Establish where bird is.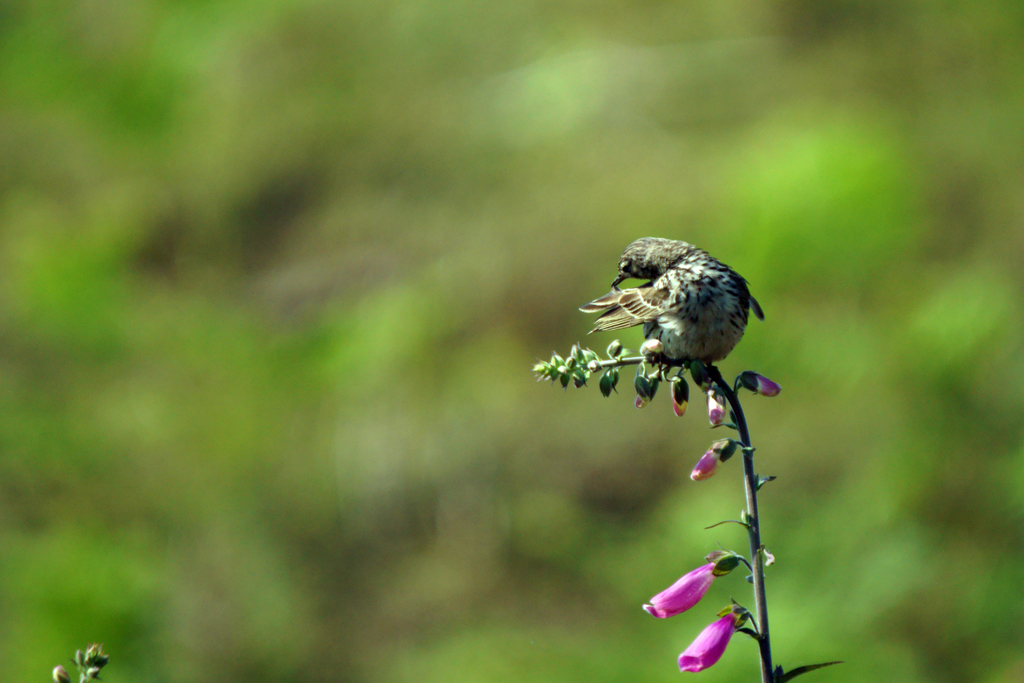
Established at l=566, t=236, r=775, b=411.
